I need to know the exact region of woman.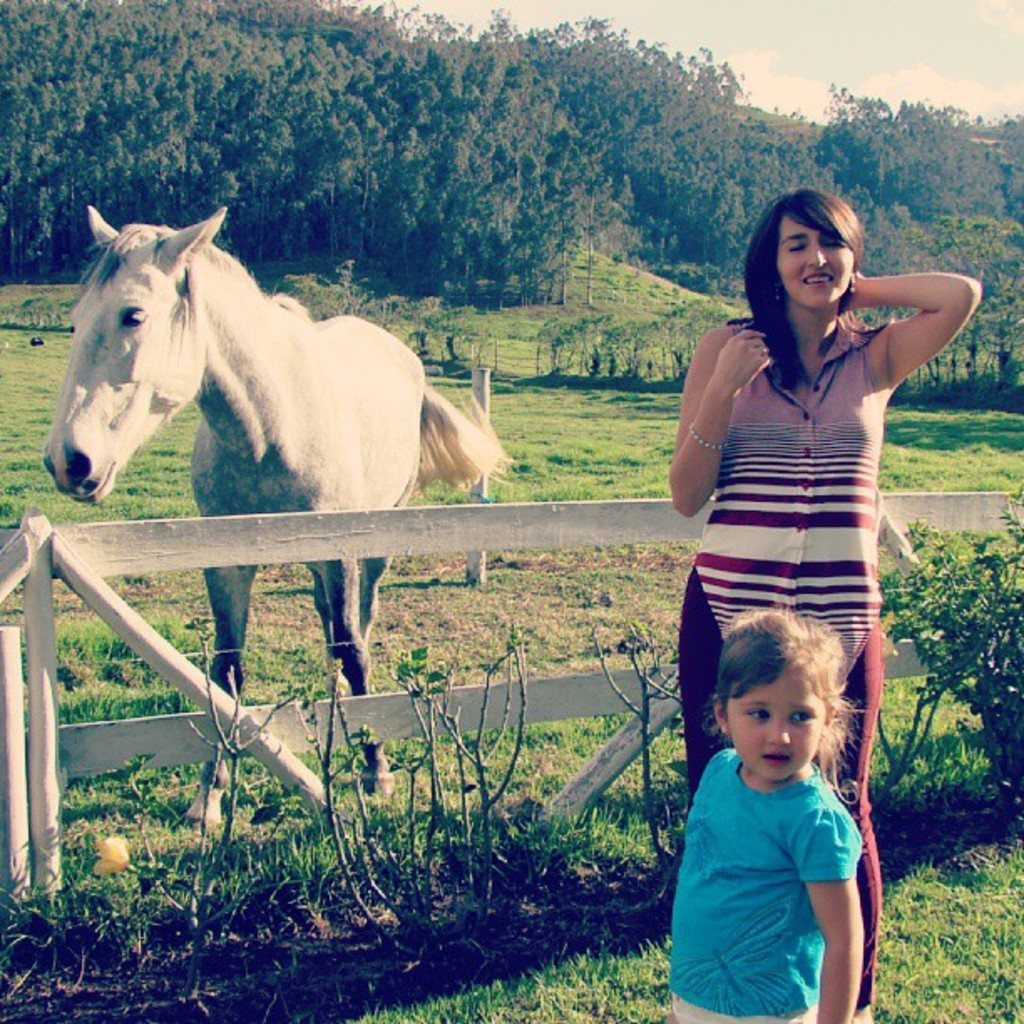
Region: 664, 184, 982, 1022.
